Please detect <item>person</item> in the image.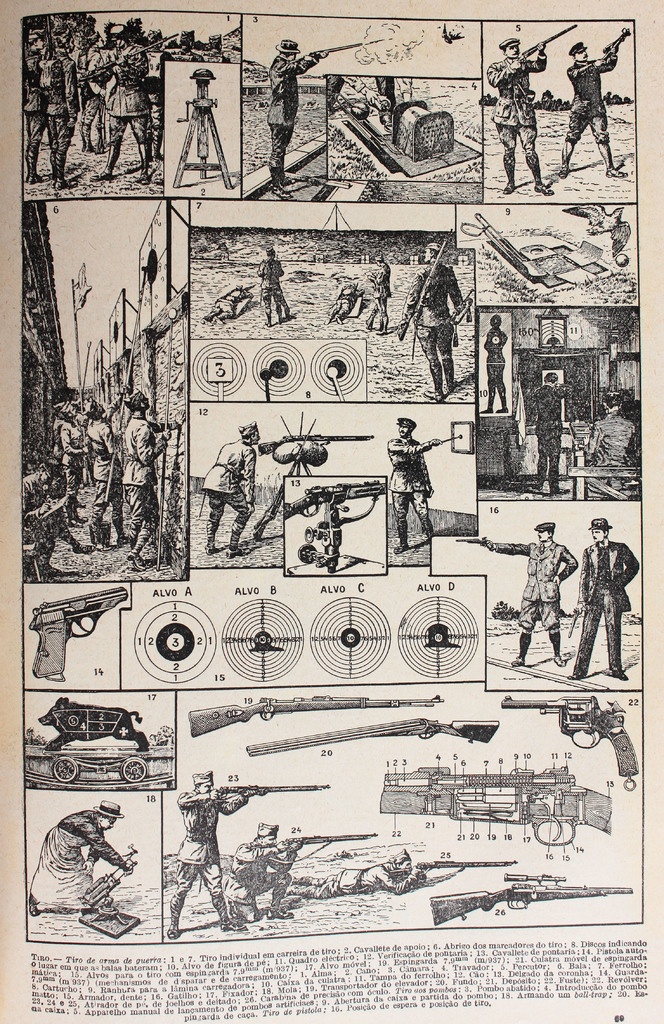
x1=280 y1=844 x2=430 y2=897.
